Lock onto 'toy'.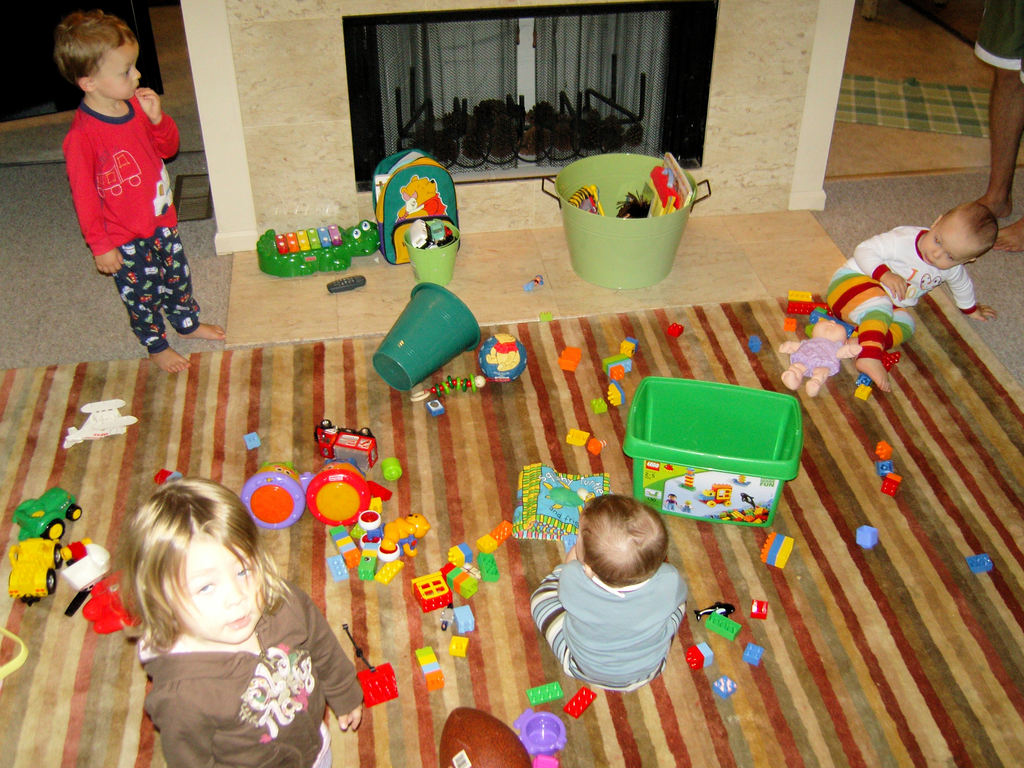
Locked: pyautogui.locateOnScreen(444, 559, 474, 600).
